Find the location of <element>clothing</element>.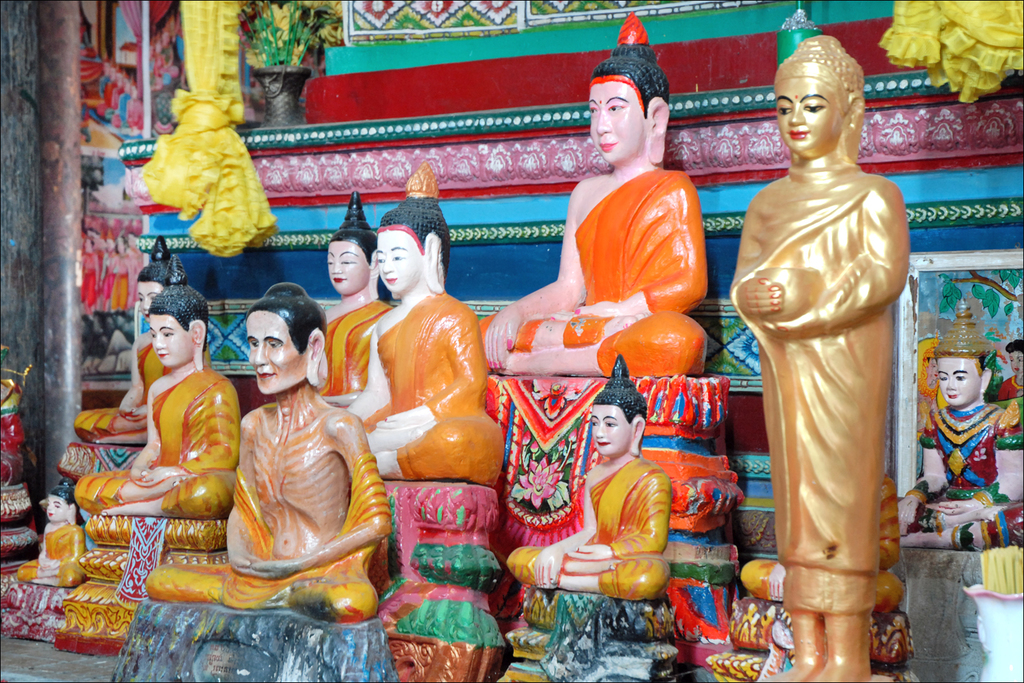
Location: box=[17, 520, 87, 588].
